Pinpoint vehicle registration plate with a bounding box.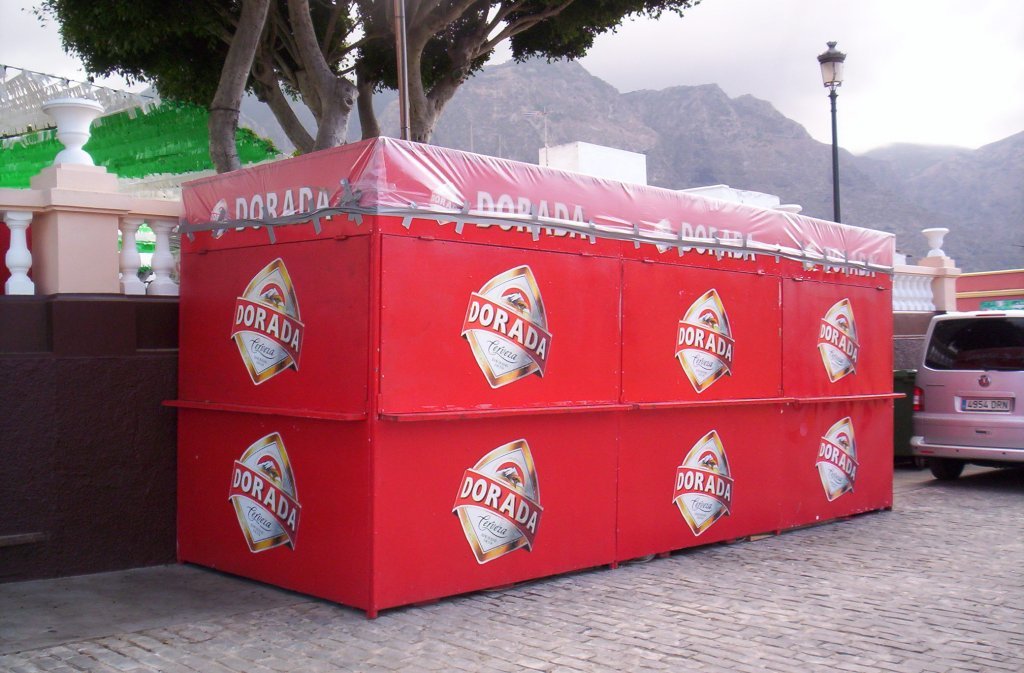
[960,398,1010,412].
